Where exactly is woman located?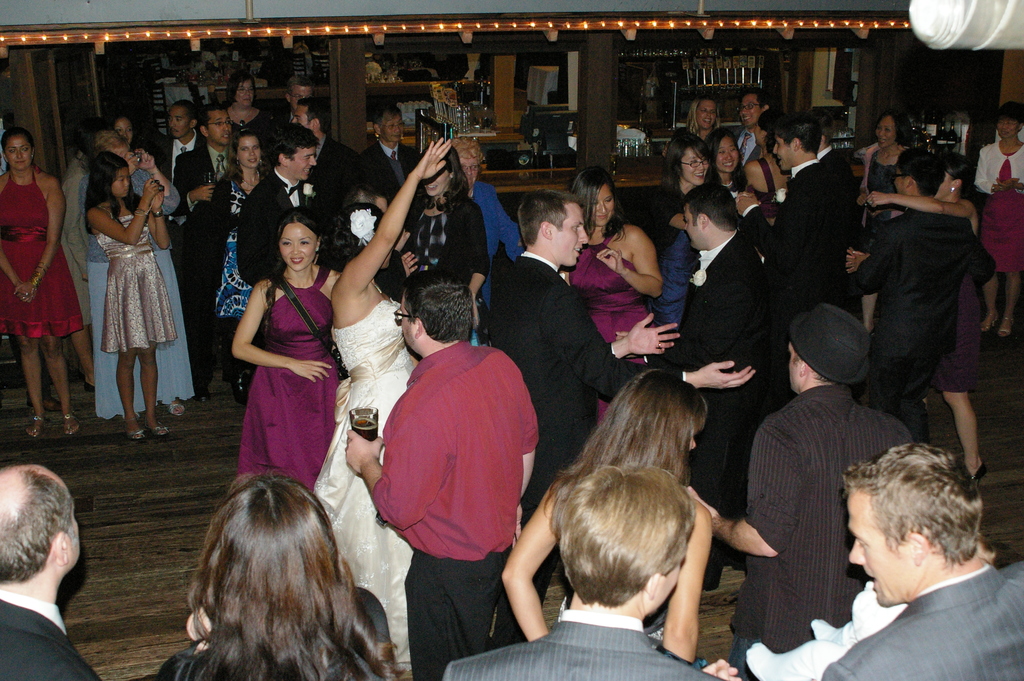
Its bounding box is <box>699,124,753,215</box>.
